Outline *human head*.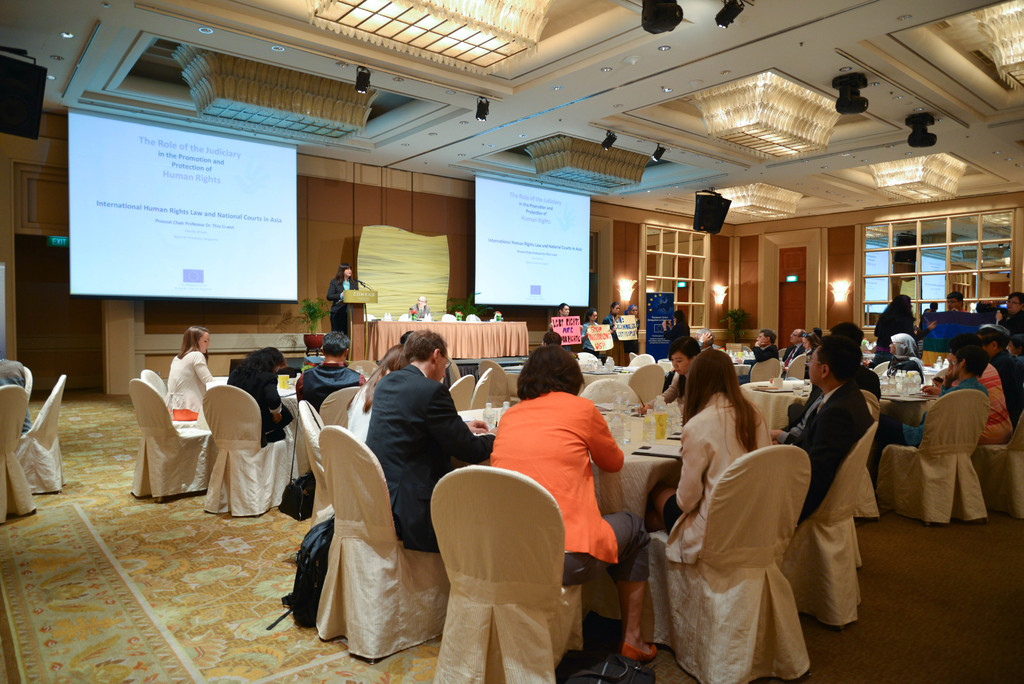
Outline: x1=416 y1=297 x2=426 y2=307.
